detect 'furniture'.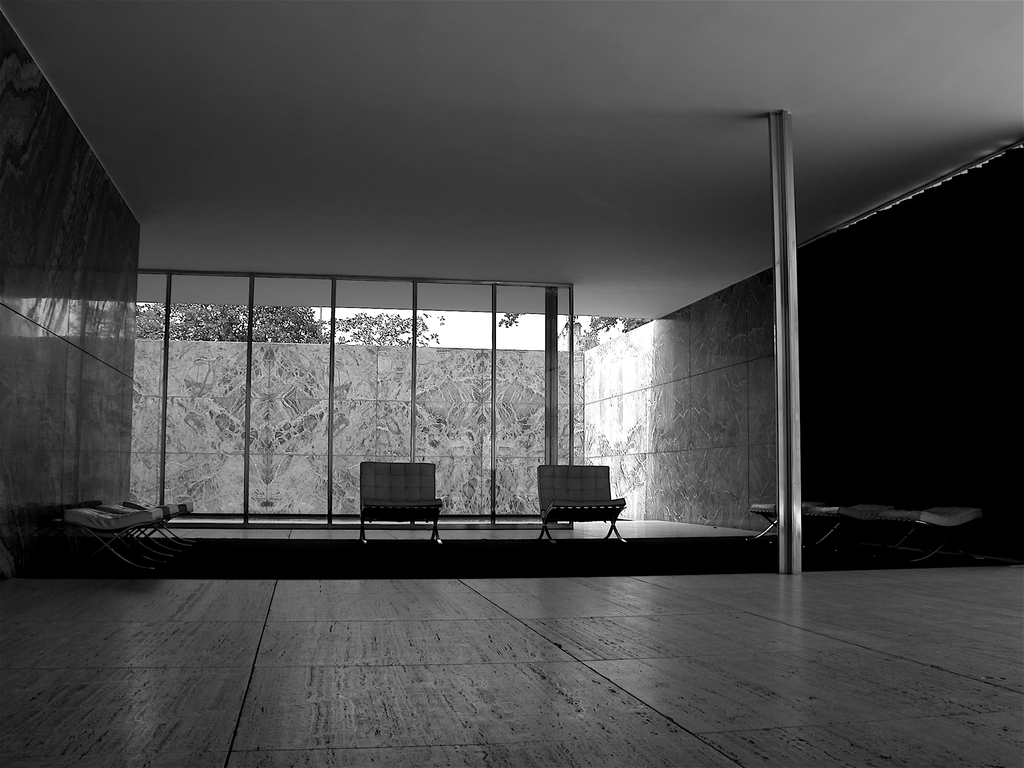
Detected at [121, 499, 198, 547].
